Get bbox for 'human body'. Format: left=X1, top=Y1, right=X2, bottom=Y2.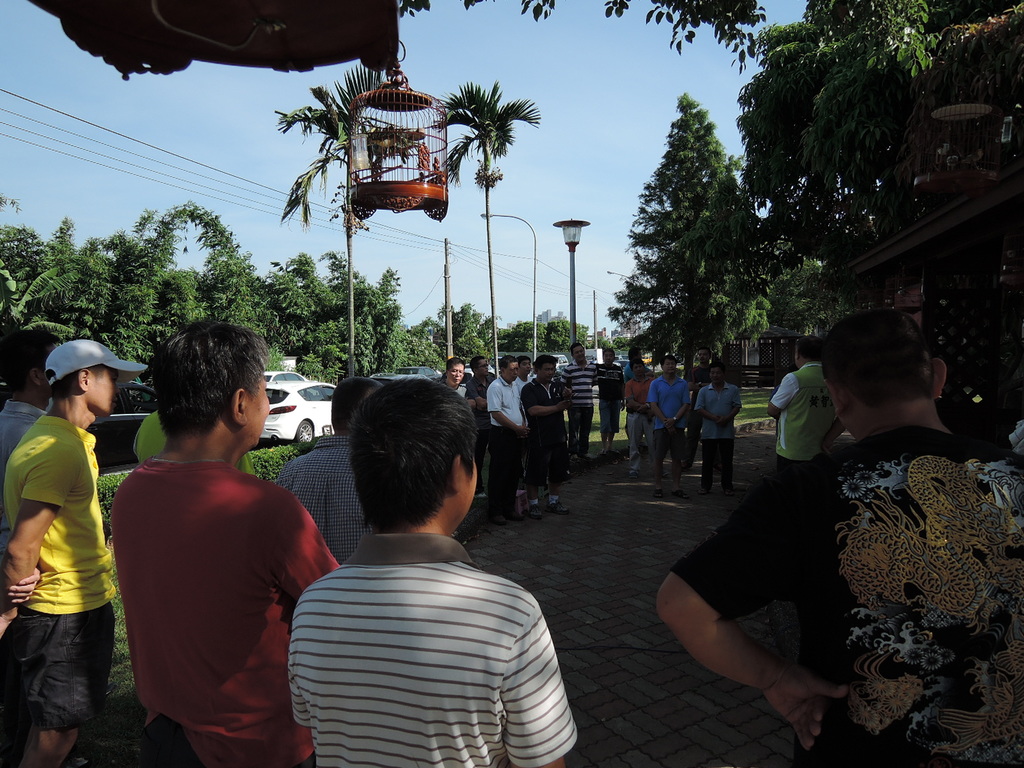
left=113, top=317, right=347, bottom=767.
